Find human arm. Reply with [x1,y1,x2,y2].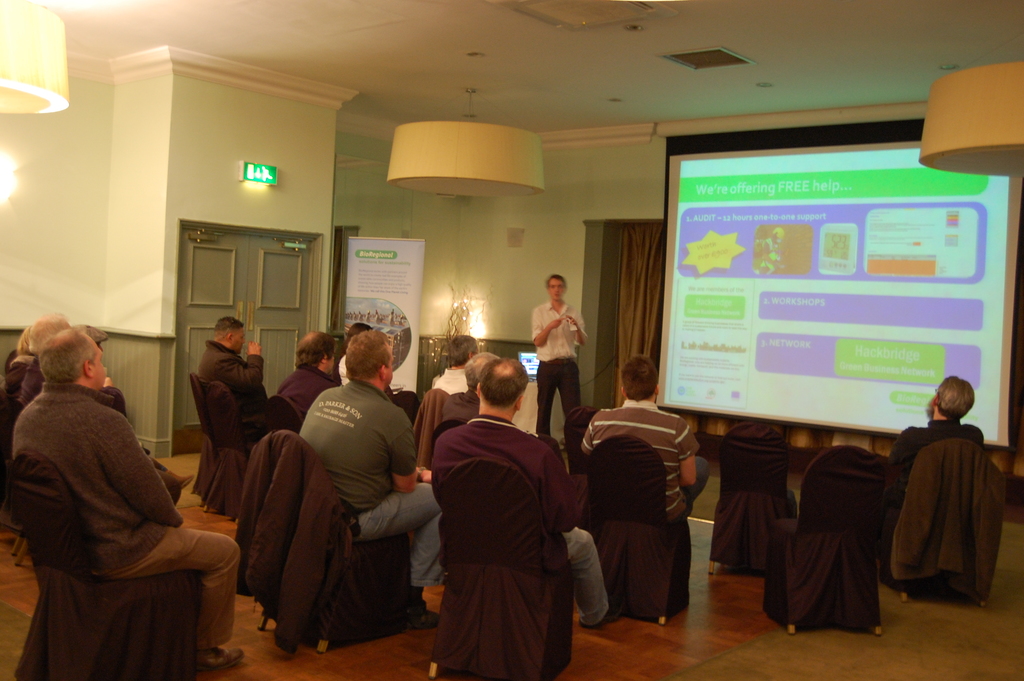
[541,447,580,524].
